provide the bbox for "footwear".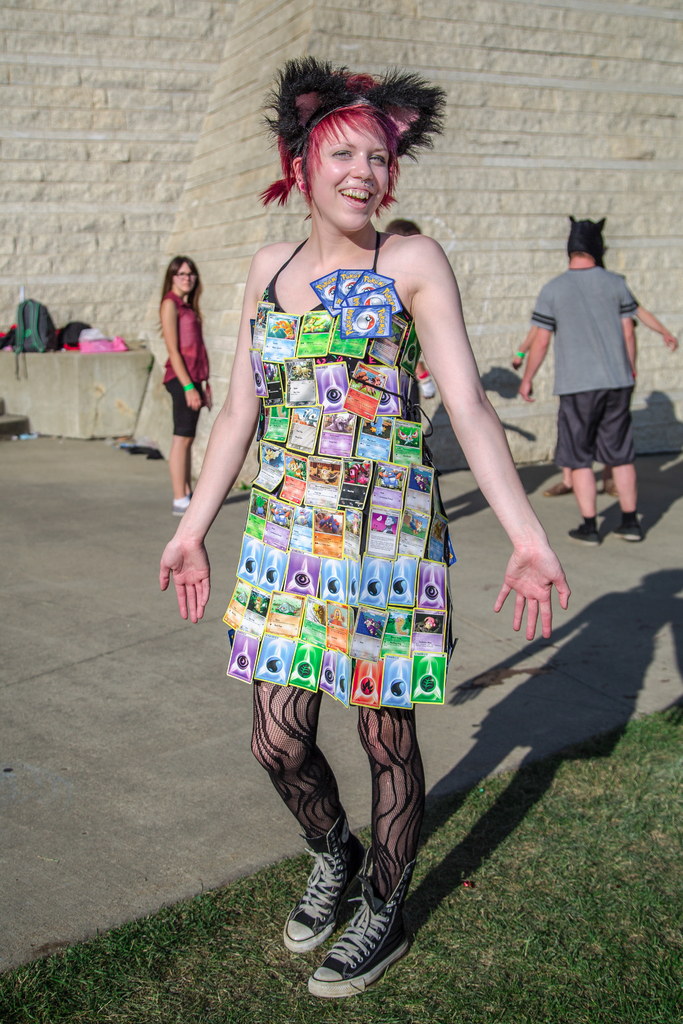
bbox(167, 491, 206, 524).
